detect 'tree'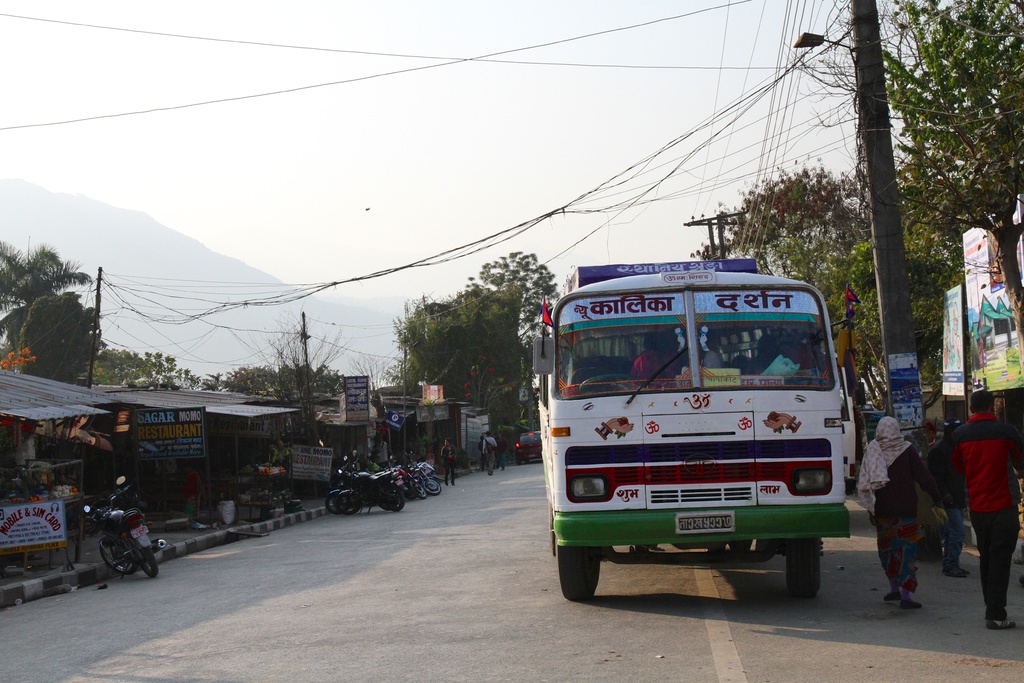
pyautogui.locateOnScreen(269, 325, 353, 409)
